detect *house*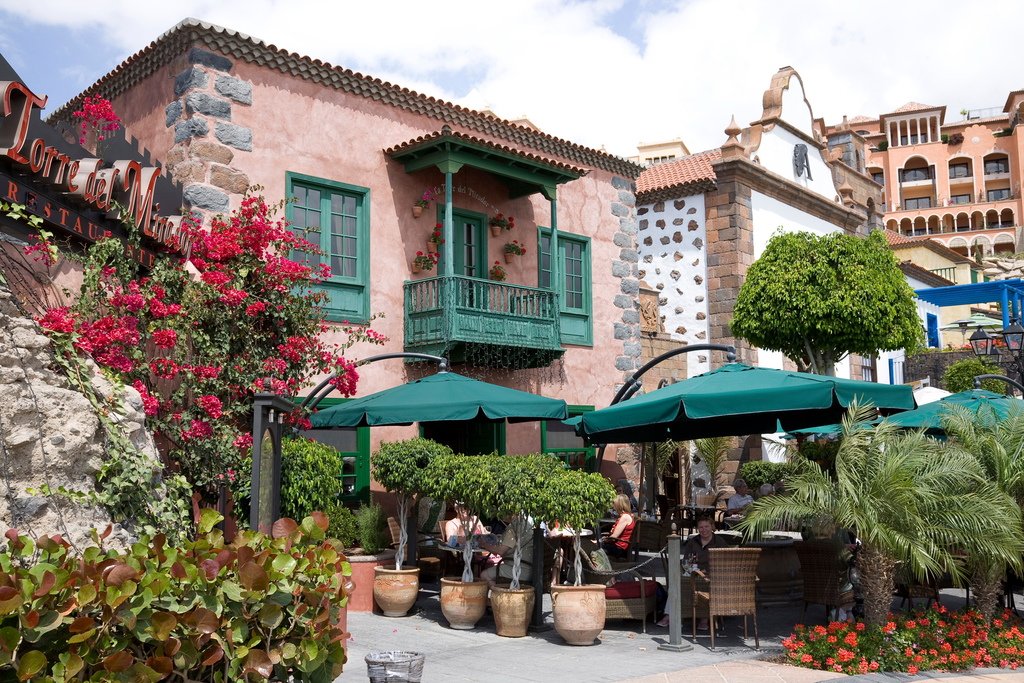
locate(821, 88, 1023, 388)
